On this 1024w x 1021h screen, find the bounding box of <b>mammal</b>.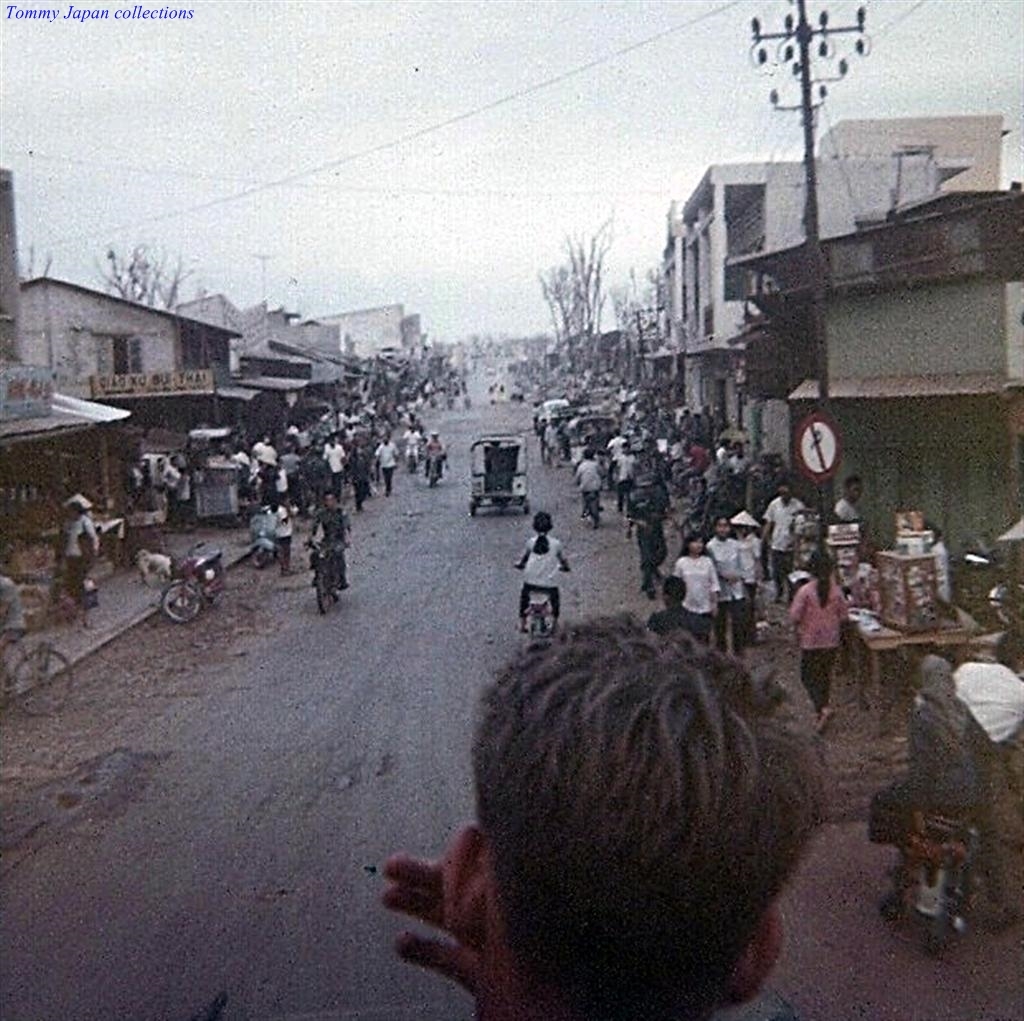
Bounding box: bbox=[134, 549, 174, 586].
